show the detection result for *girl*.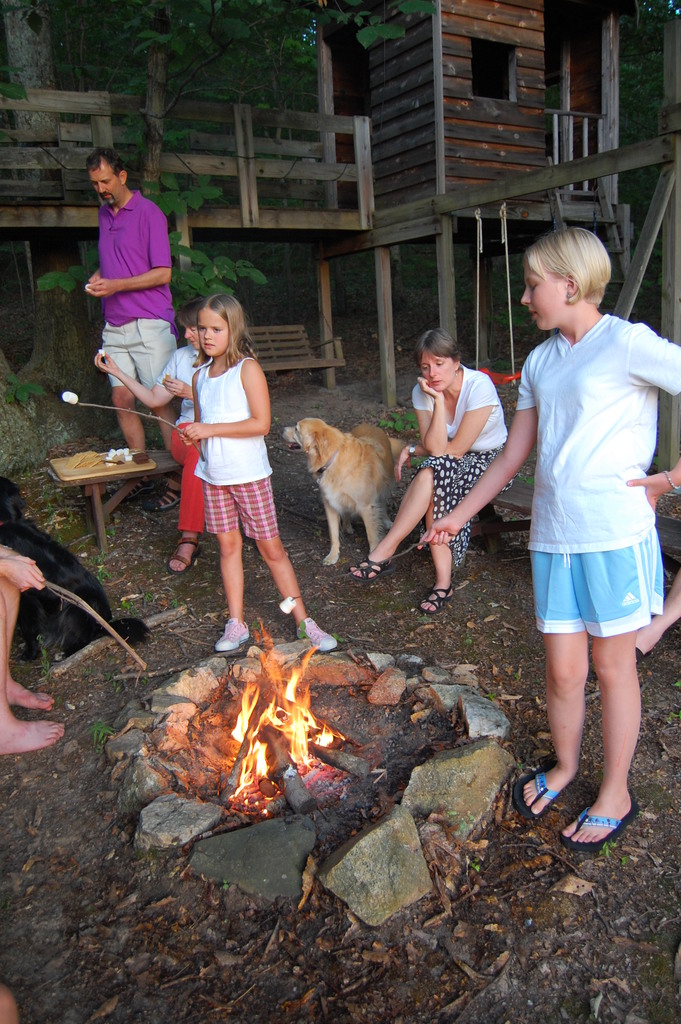
region(348, 317, 507, 620).
